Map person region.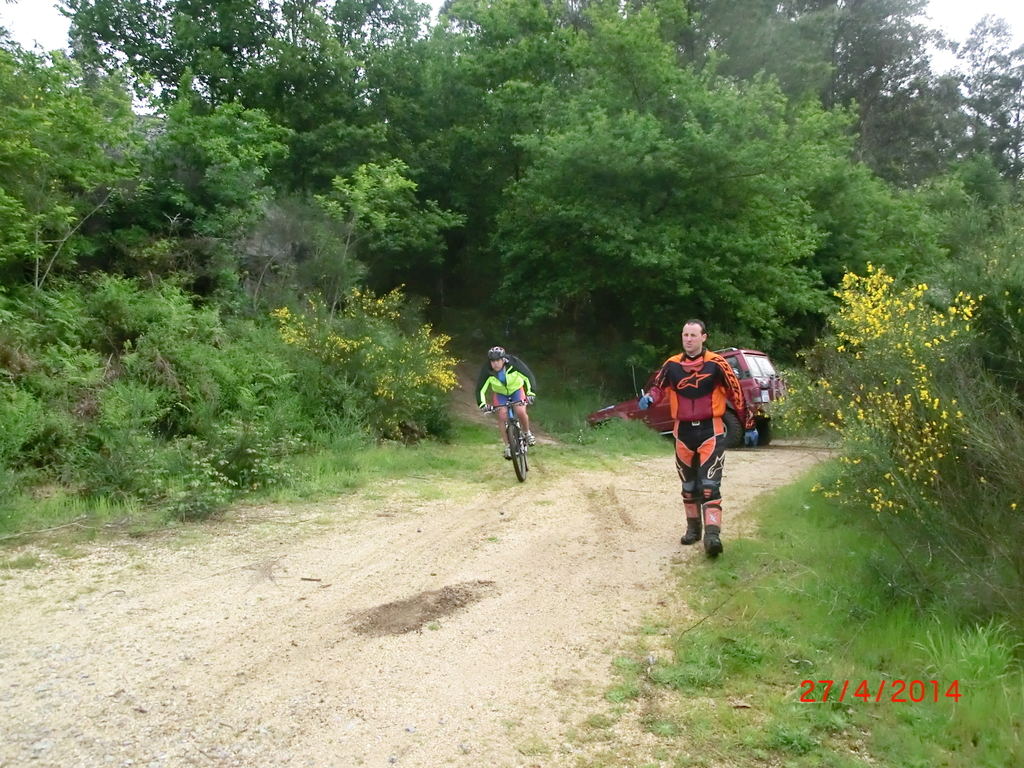
Mapped to 481, 342, 543, 457.
